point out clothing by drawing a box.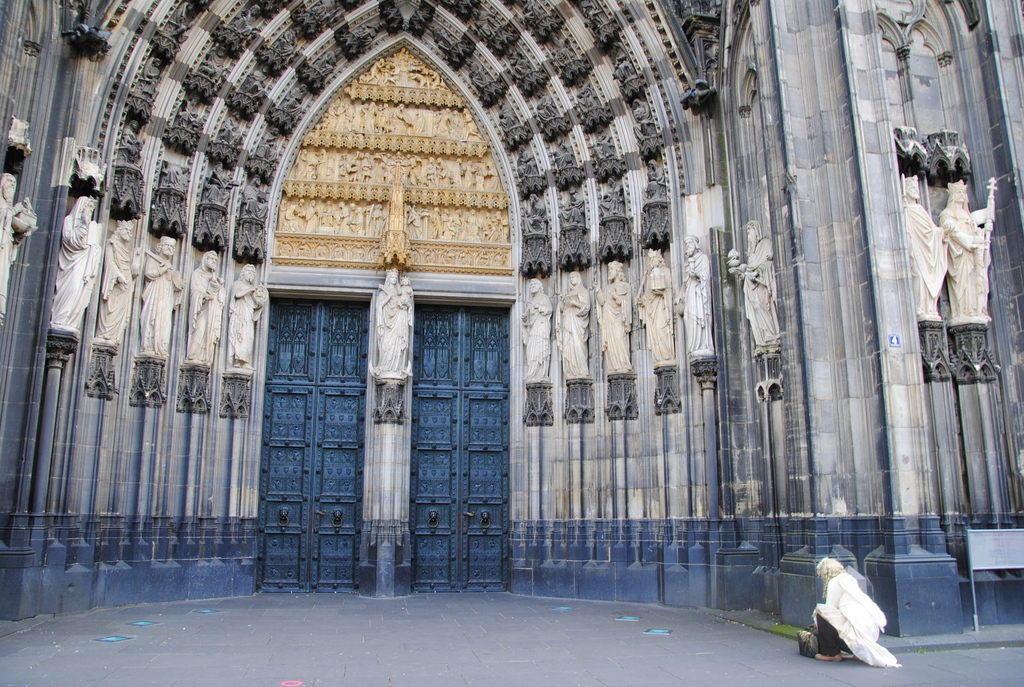
bbox=(372, 274, 412, 372).
